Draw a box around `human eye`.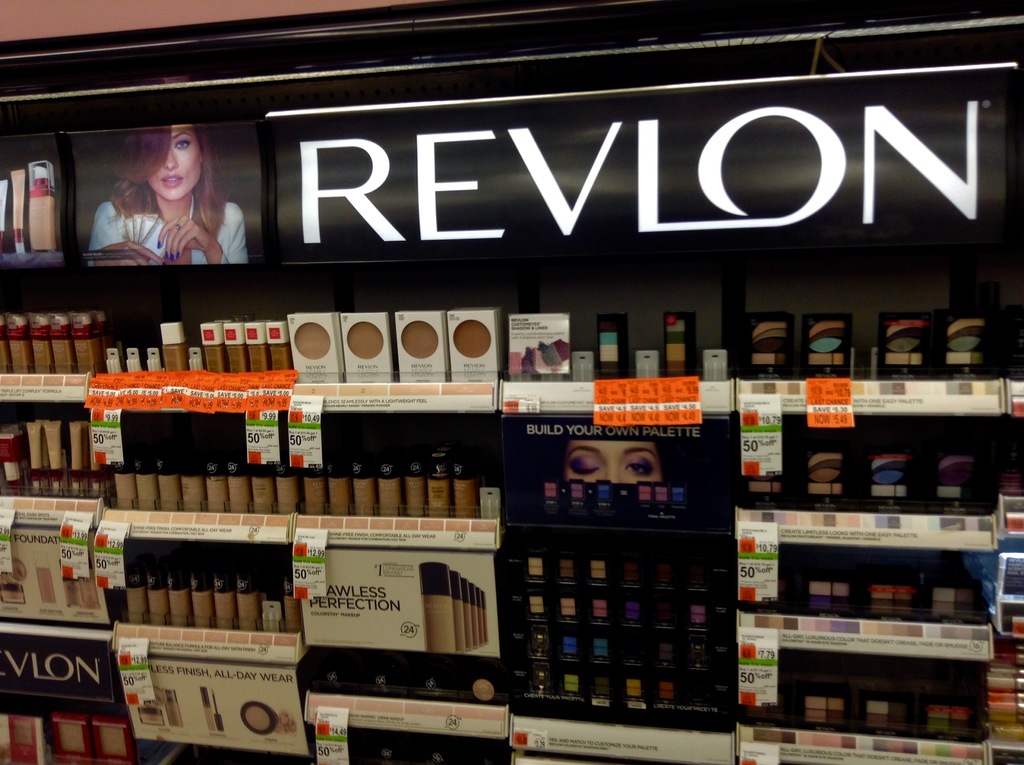
x1=623, y1=458, x2=652, y2=477.
